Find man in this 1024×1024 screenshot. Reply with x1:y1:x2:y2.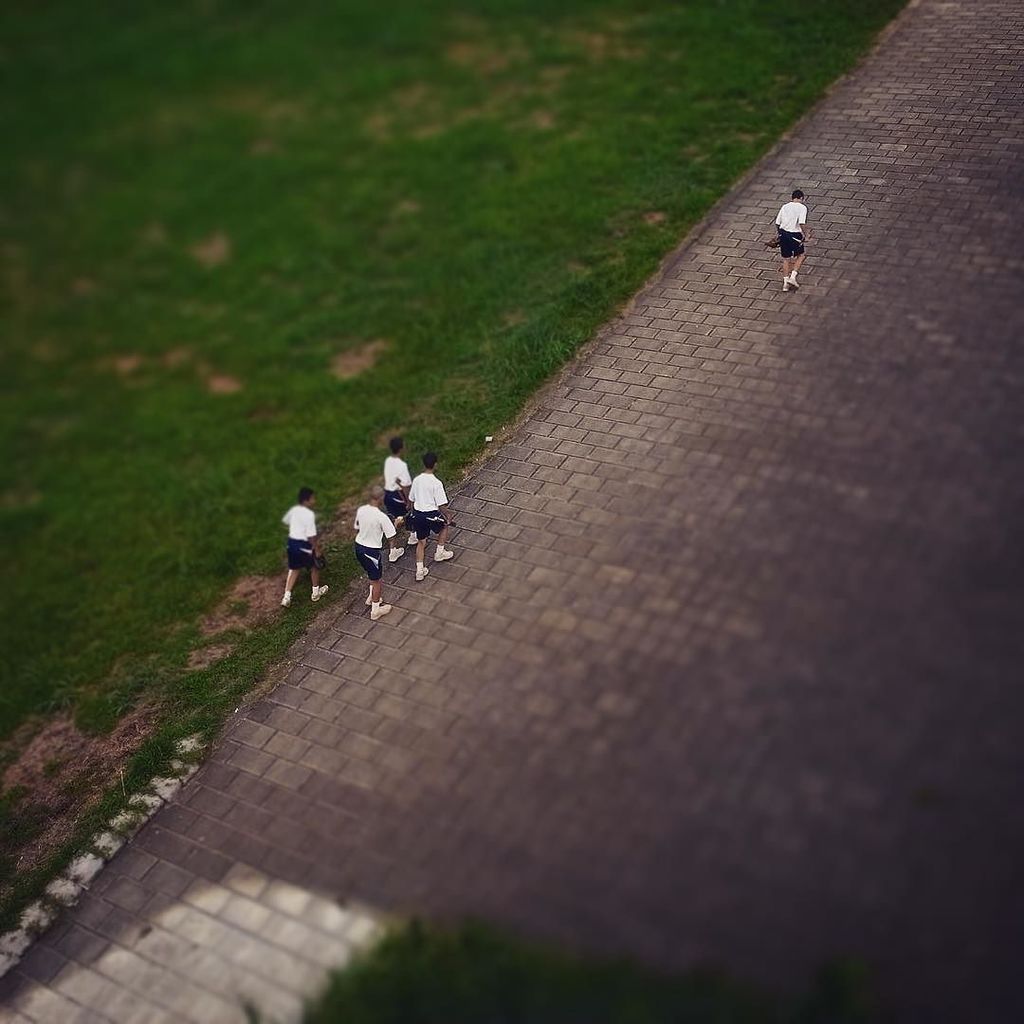
774:192:811:294.
